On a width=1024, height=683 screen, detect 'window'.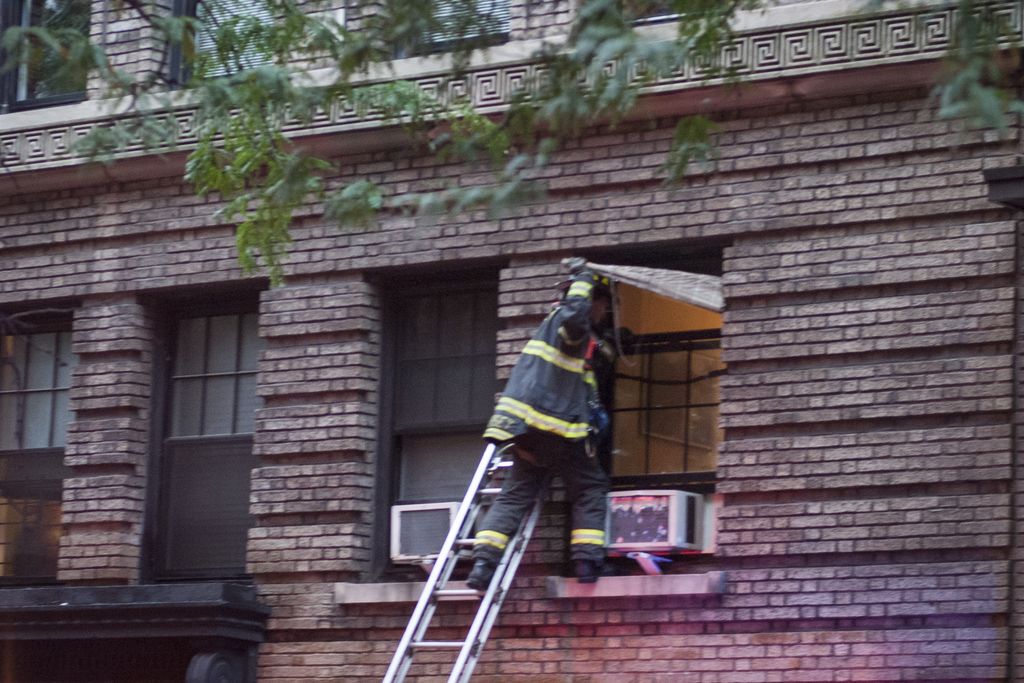
572/236/725/577.
